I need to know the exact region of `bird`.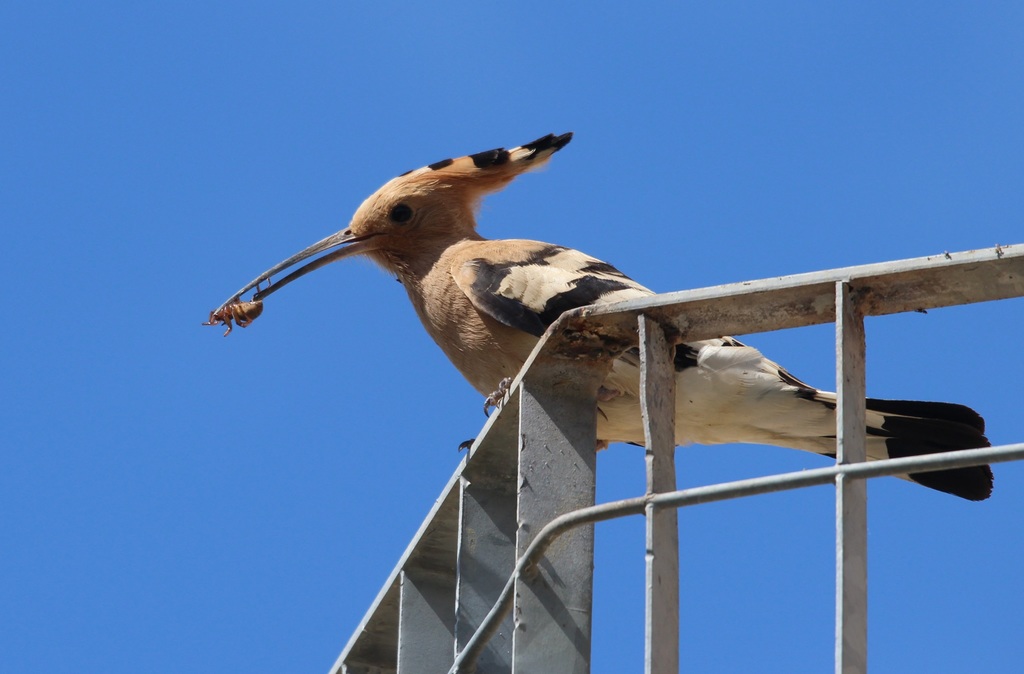
Region: (241,140,947,570).
